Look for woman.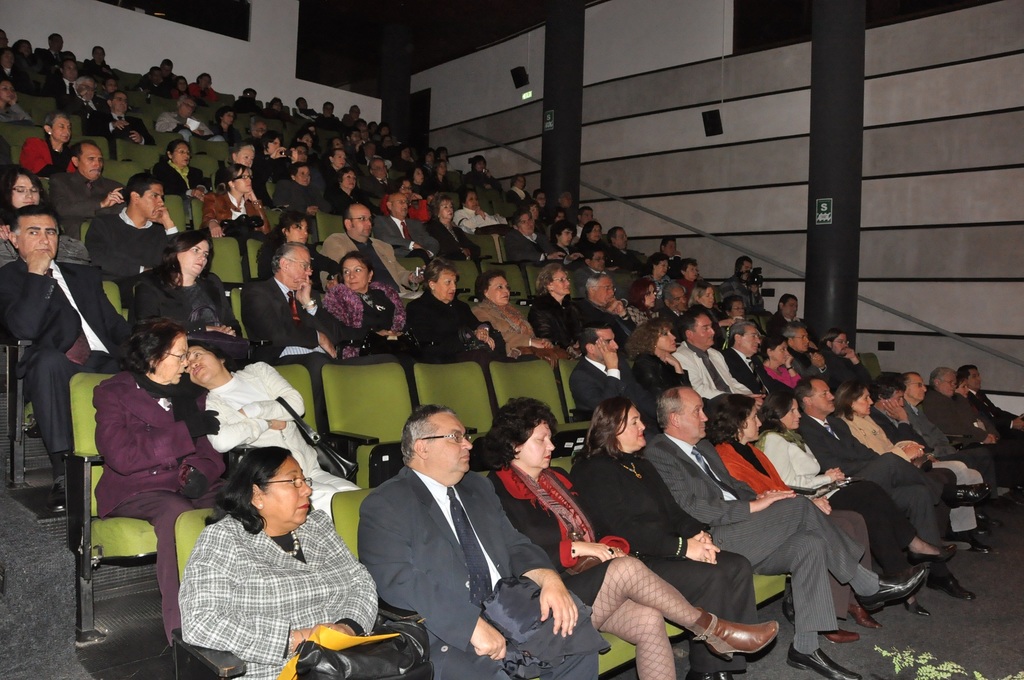
Found: (x1=199, y1=159, x2=273, y2=237).
